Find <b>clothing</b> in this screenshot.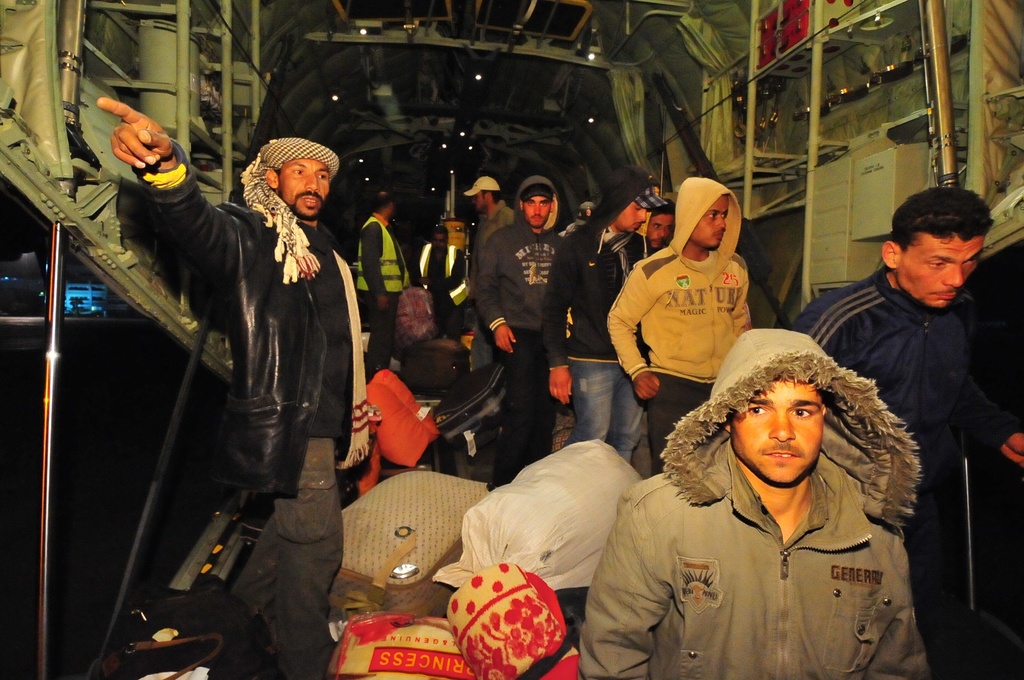
The bounding box for <b>clothing</b> is box(536, 166, 662, 465).
